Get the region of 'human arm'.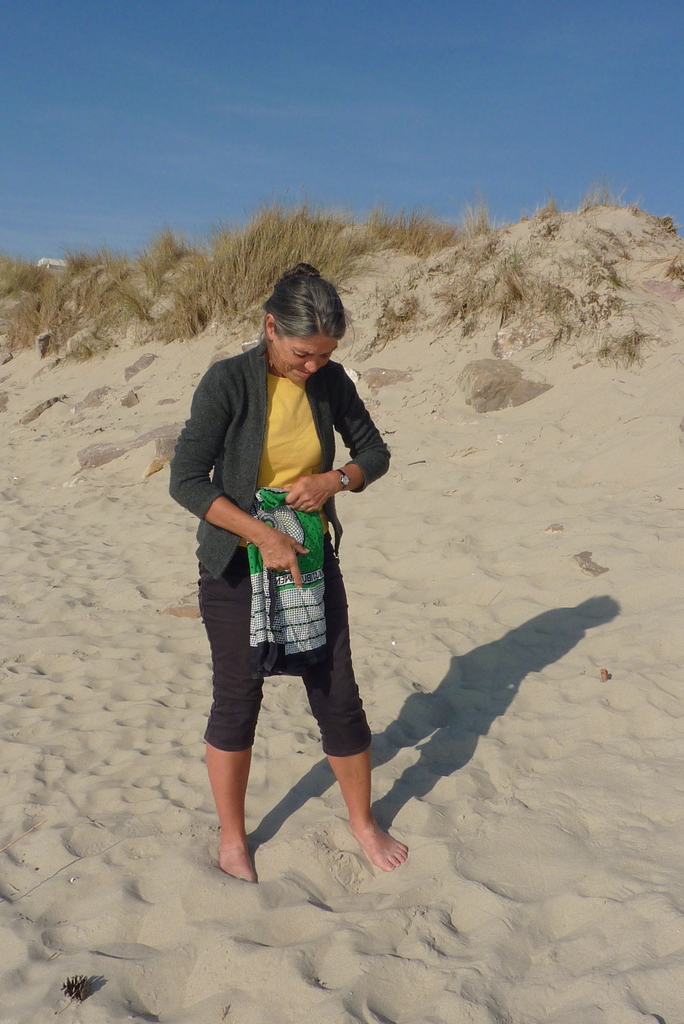
<region>288, 423, 362, 533</region>.
